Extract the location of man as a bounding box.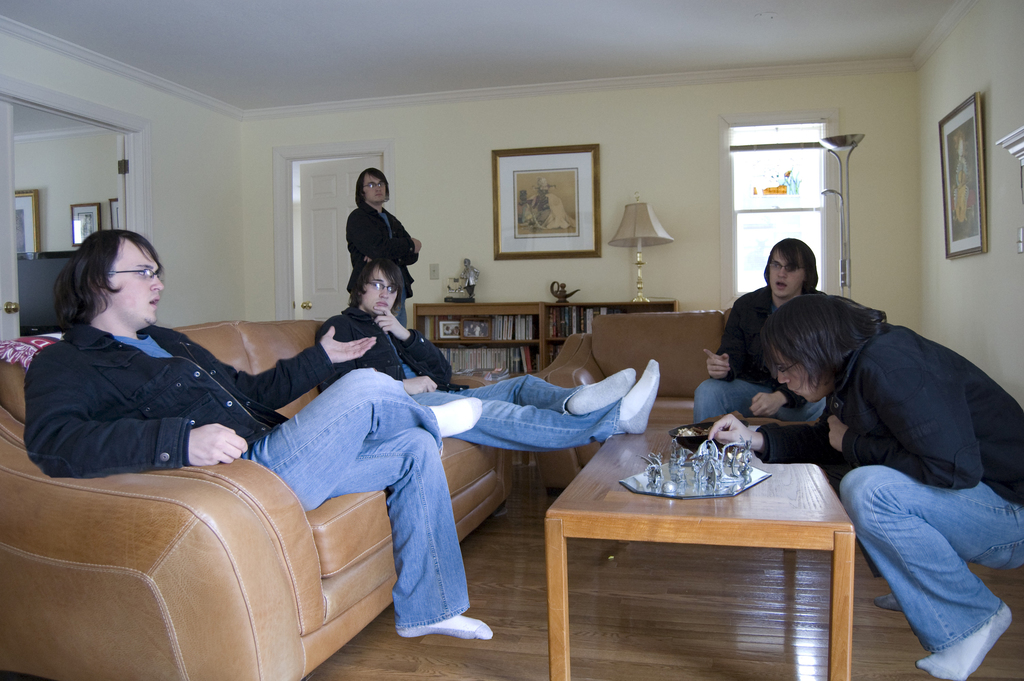
[710, 295, 1023, 680].
